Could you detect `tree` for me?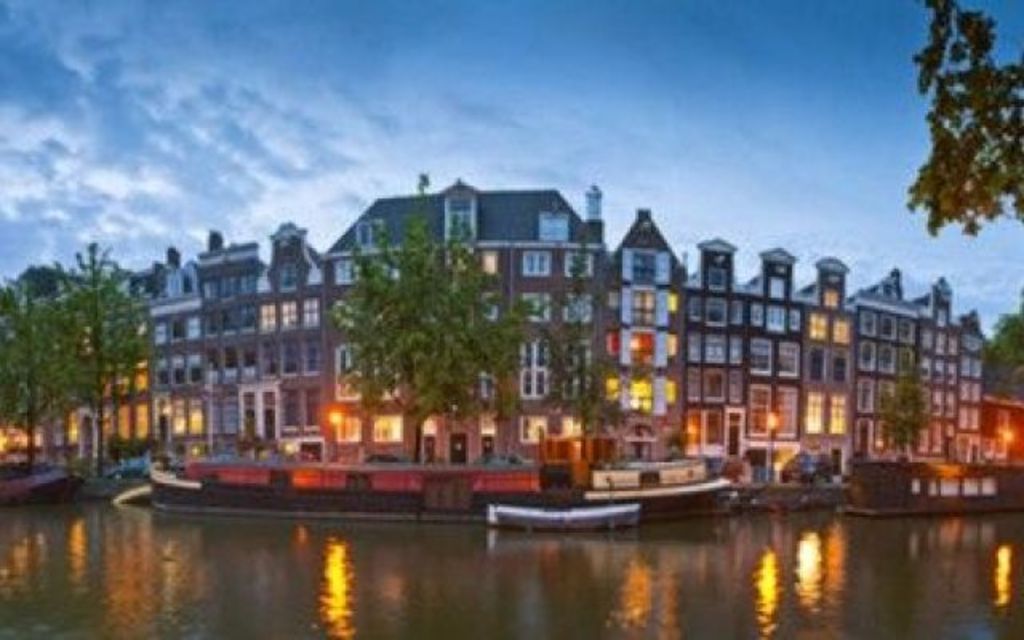
Detection result: [330,213,541,462].
